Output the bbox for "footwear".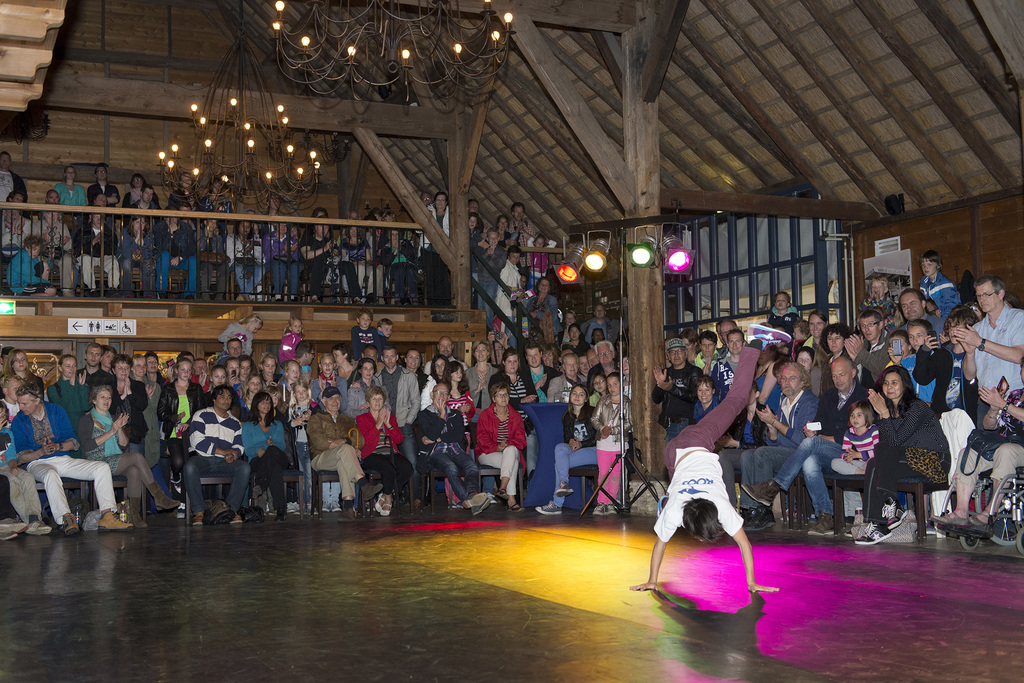
bbox=[0, 517, 26, 541].
